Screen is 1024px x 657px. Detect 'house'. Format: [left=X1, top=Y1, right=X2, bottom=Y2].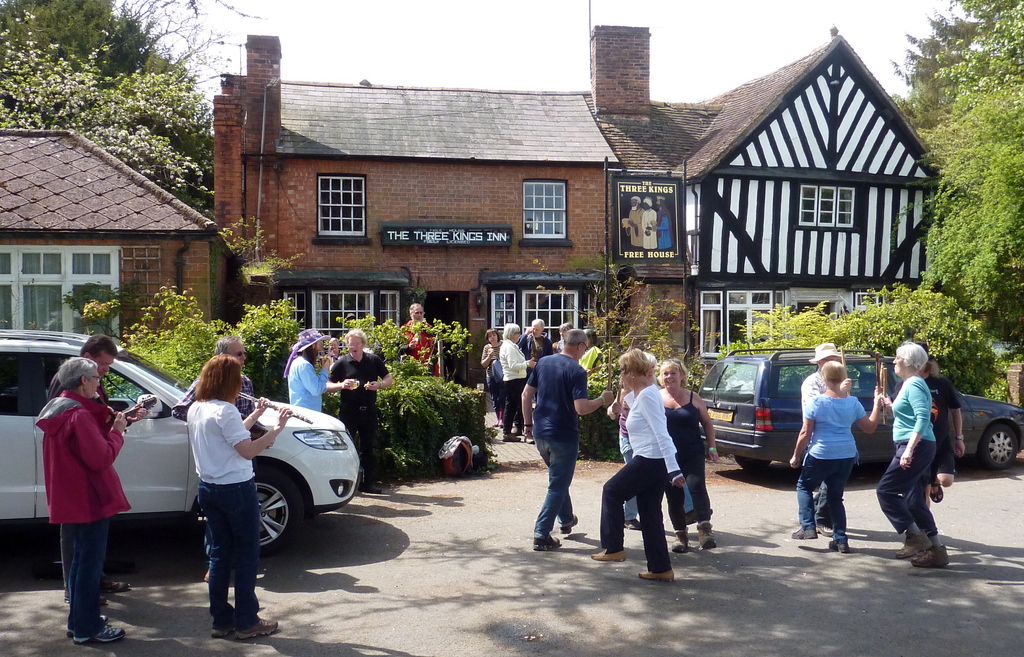
[left=214, top=31, right=627, bottom=373].
